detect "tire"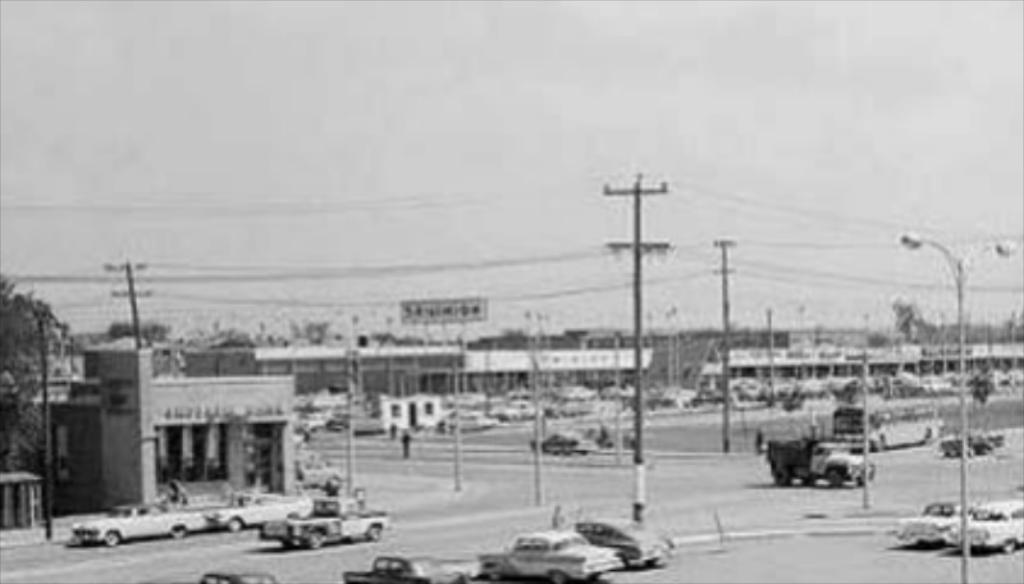
{"left": 620, "top": 555, "right": 627, "bottom": 576}
